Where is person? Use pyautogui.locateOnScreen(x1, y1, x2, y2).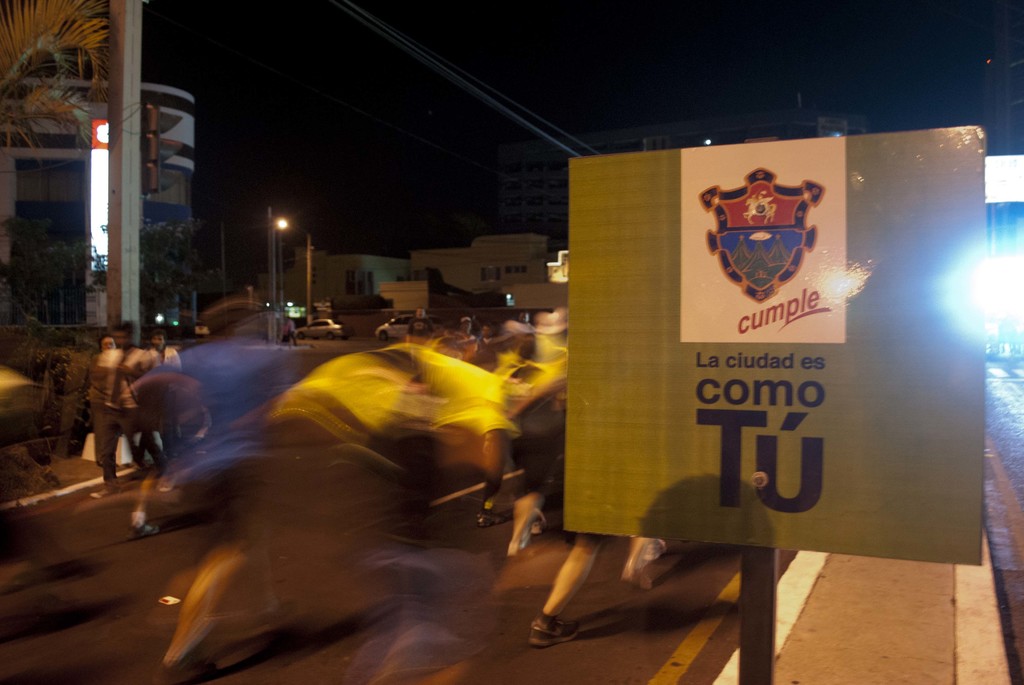
pyautogui.locateOnScreen(88, 320, 143, 510).
